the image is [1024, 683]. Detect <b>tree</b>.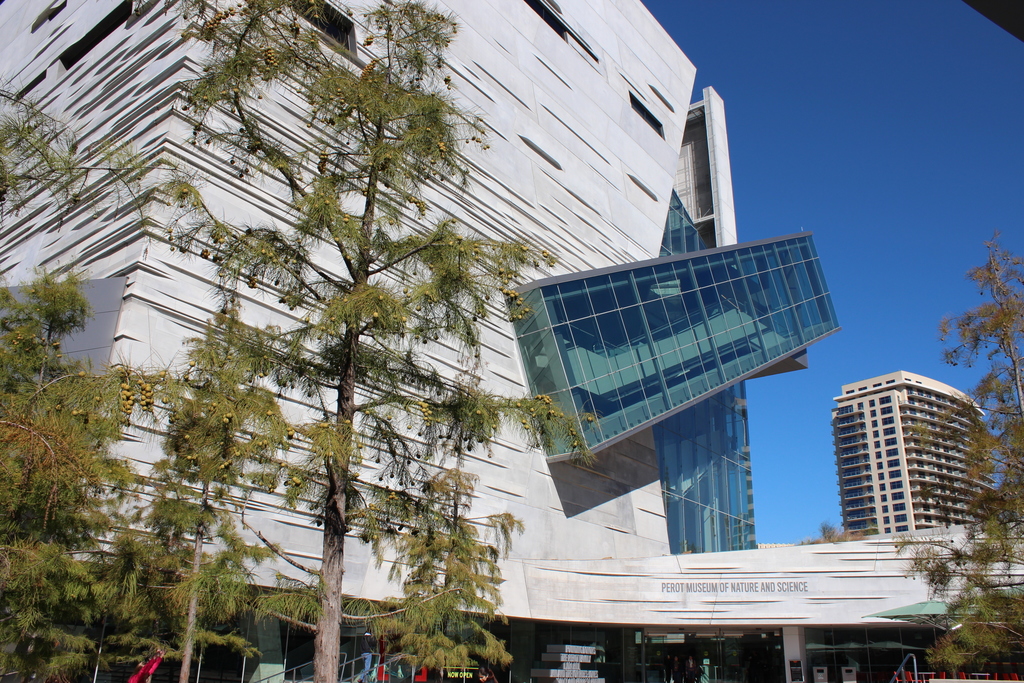
Detection: left=4, top=2, right=595, bottom=678.
